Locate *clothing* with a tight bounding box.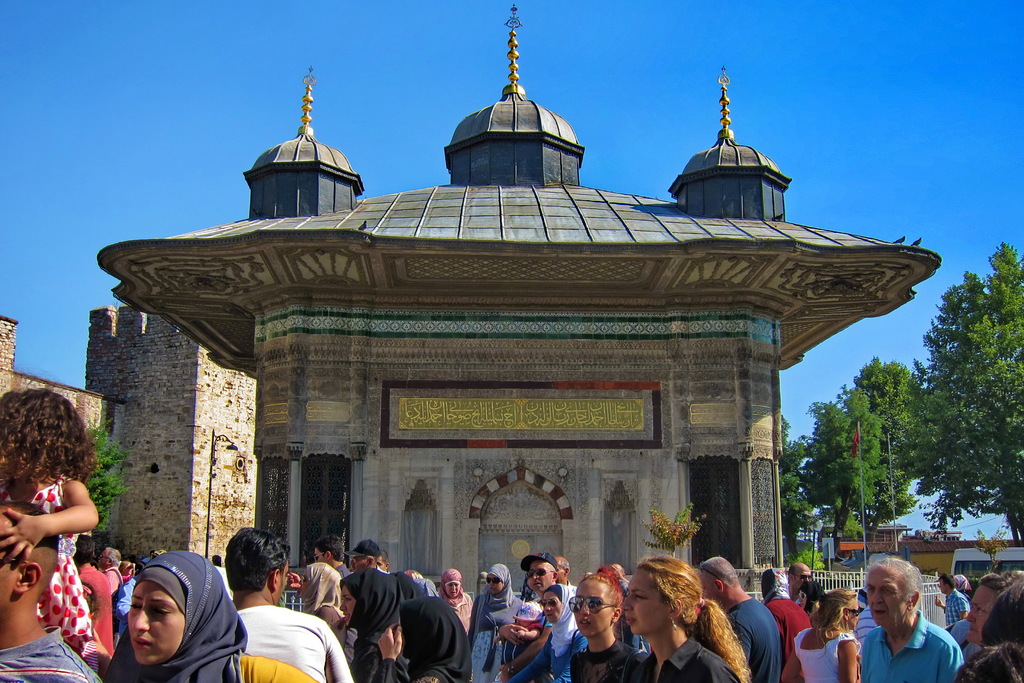
region(506, 611, 547, 682).
